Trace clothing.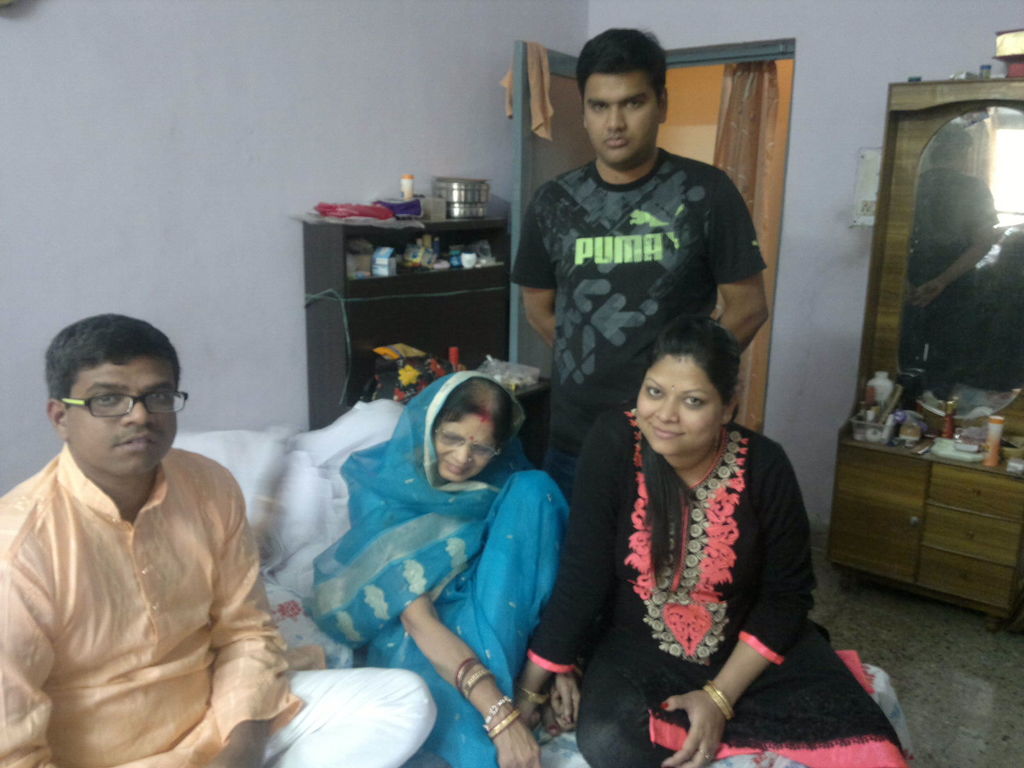
Traced to region(529, 406, 909, 767).
